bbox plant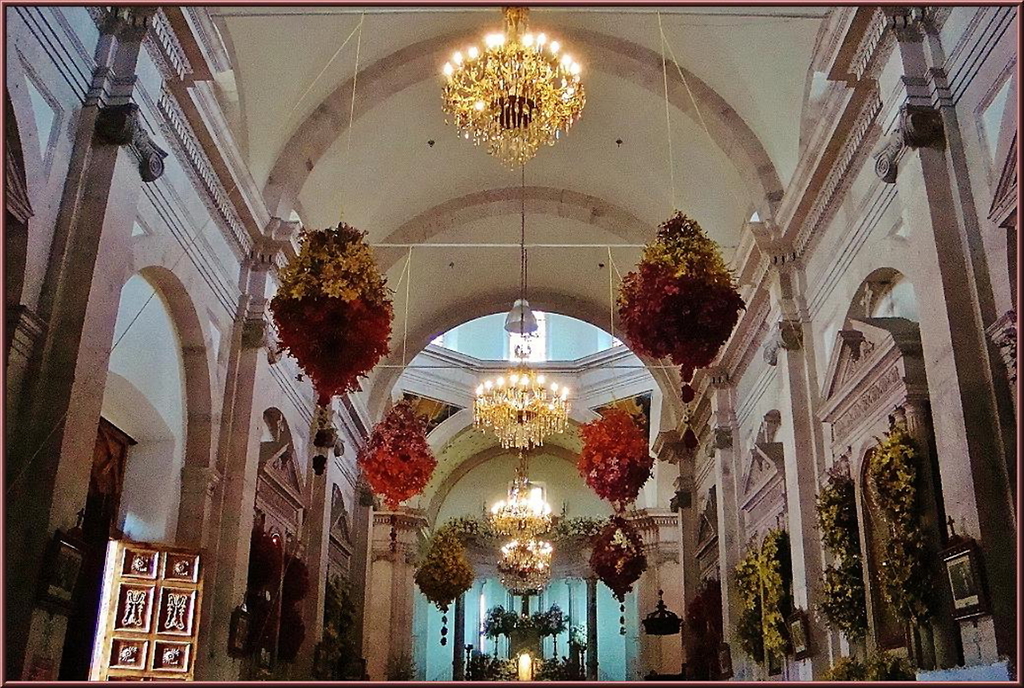
box=[827, 648, 925, 684]
